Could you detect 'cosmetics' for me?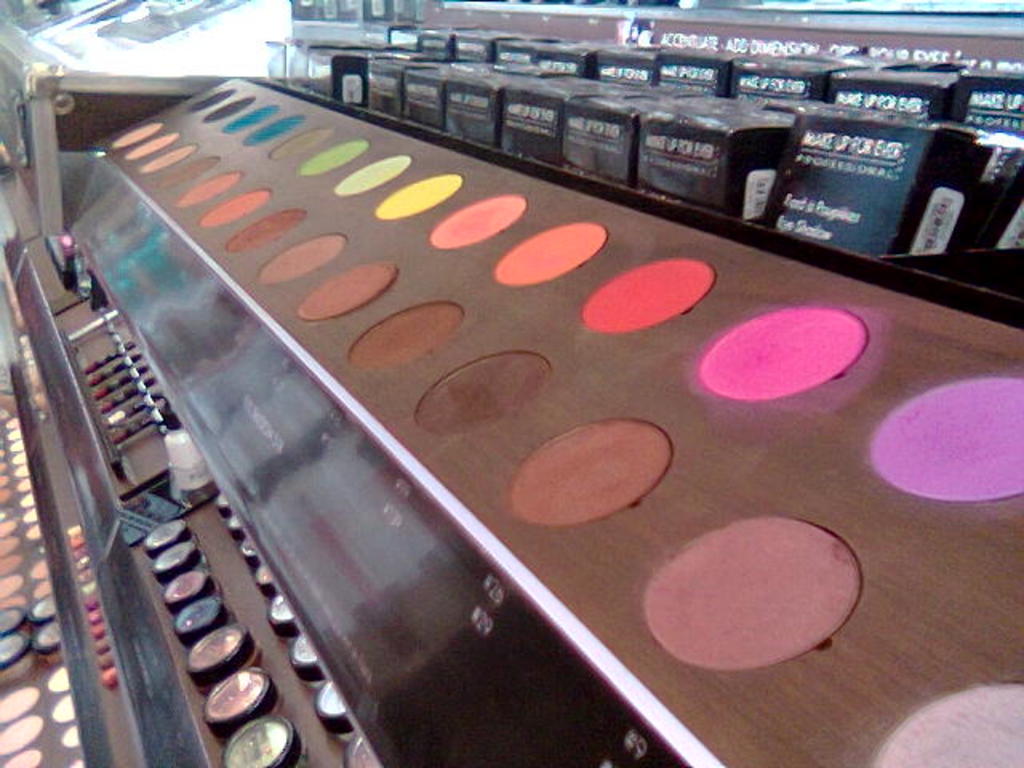
Detection result: x1=0, y1=573, x2=24, y2=598.
